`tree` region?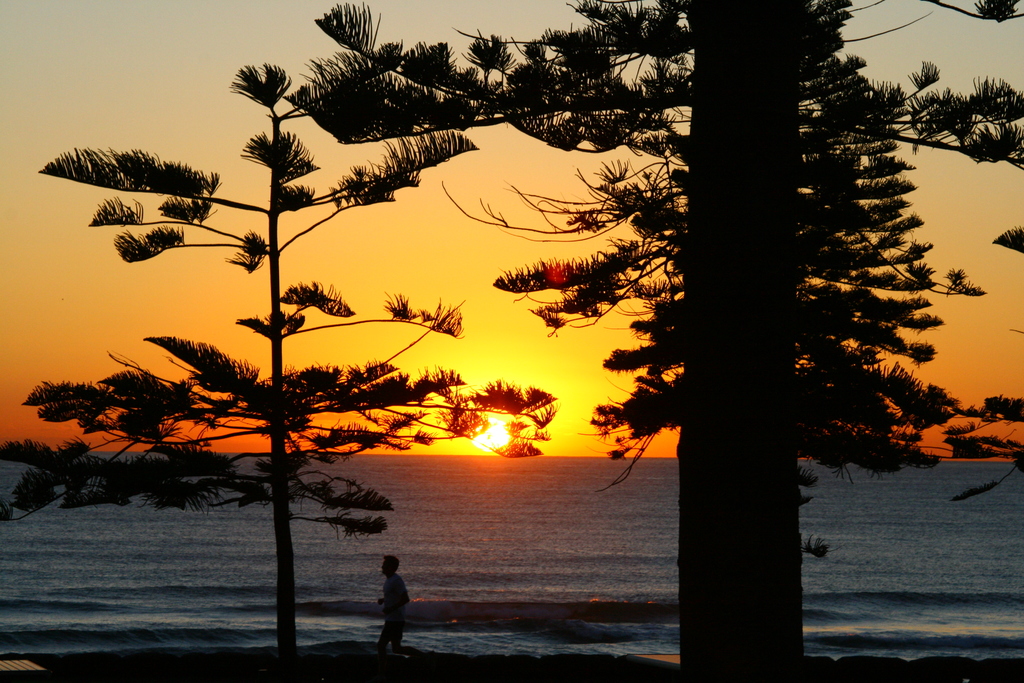
crop(34, 64, 556, 677)
